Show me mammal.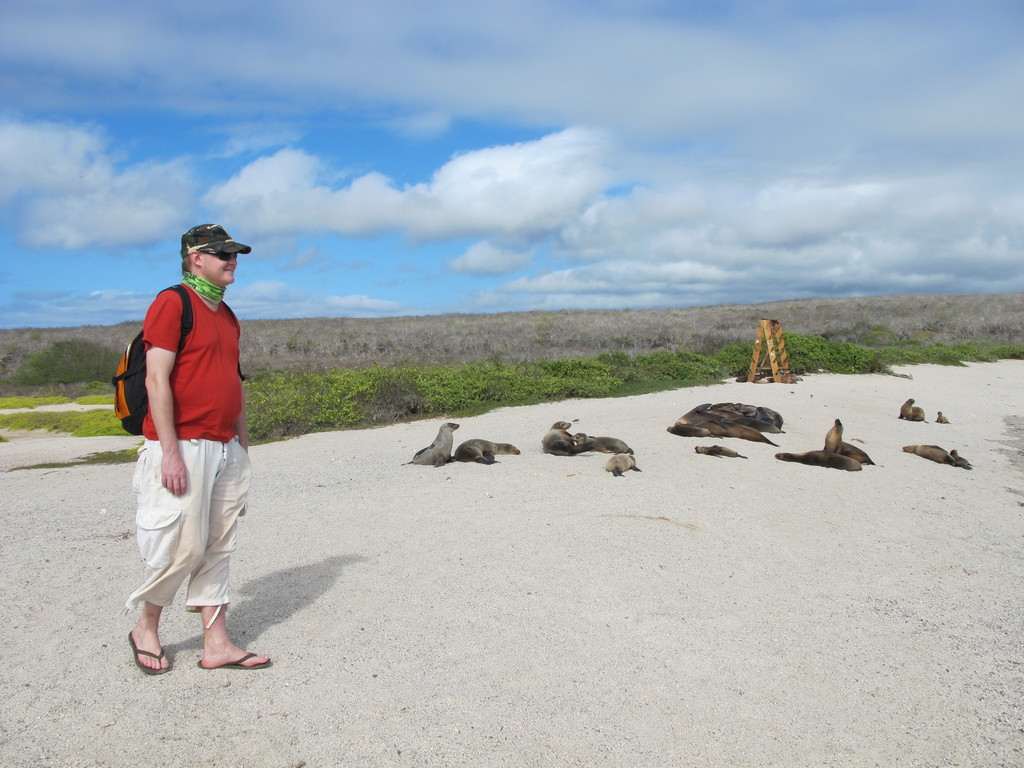
mammal is here: Rect(821, 419, 872, 466).
